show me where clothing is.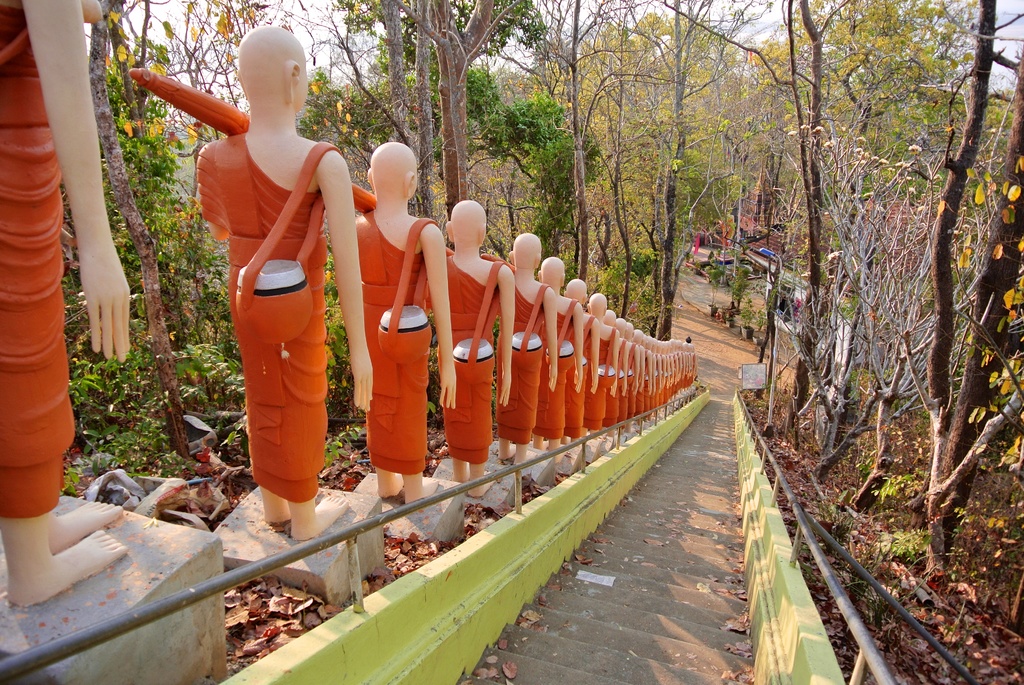
clothing is at region(201, 127, 331, 476).
